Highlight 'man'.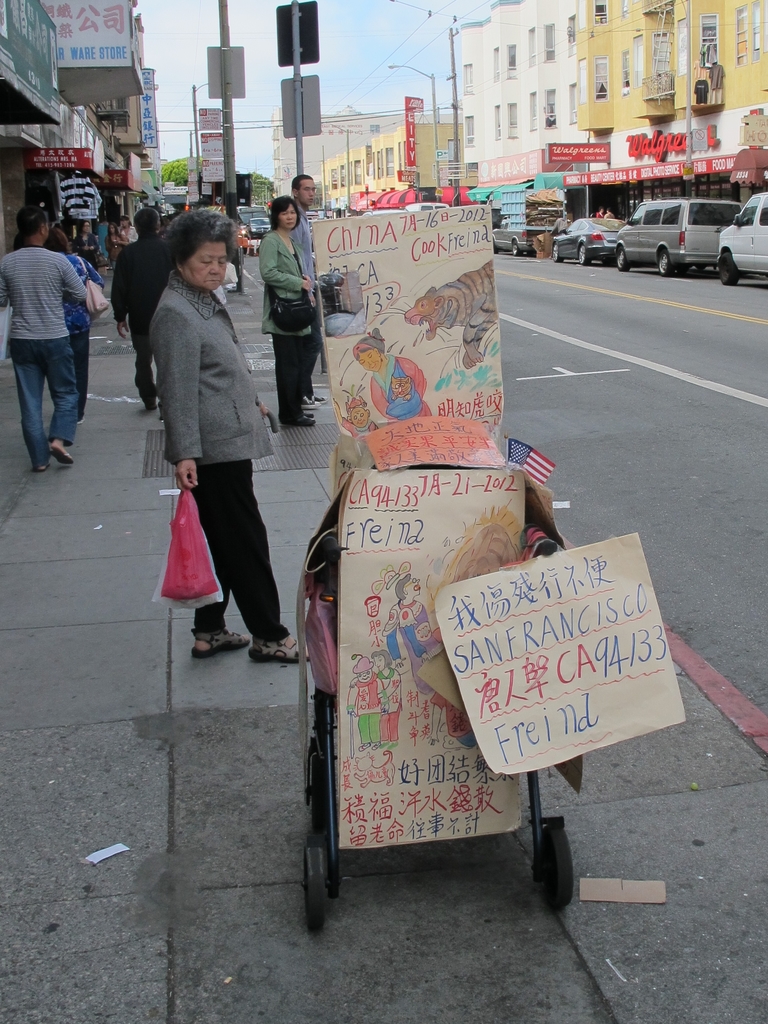
Highlighted region: <box>0,208,97,476</box>.
